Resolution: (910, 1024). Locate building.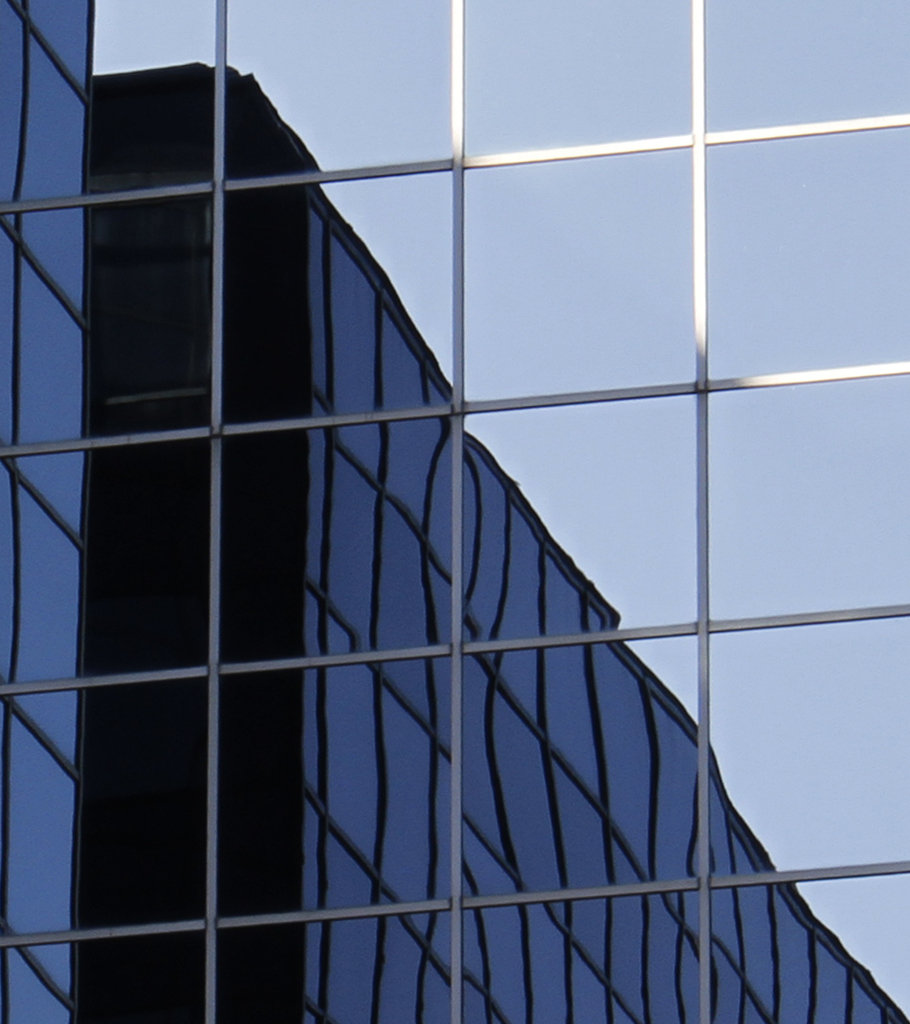
(x1=72, y1=56, x2=909, y2=1023).
